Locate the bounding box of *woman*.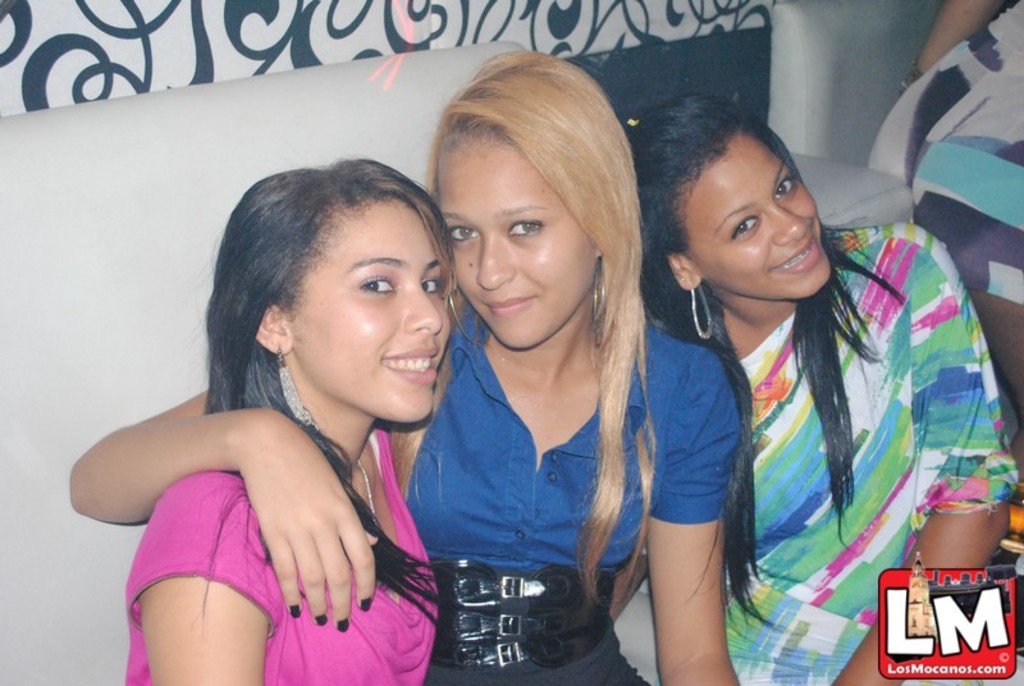
Bounding box: crop(120, 155, 460, 685).
